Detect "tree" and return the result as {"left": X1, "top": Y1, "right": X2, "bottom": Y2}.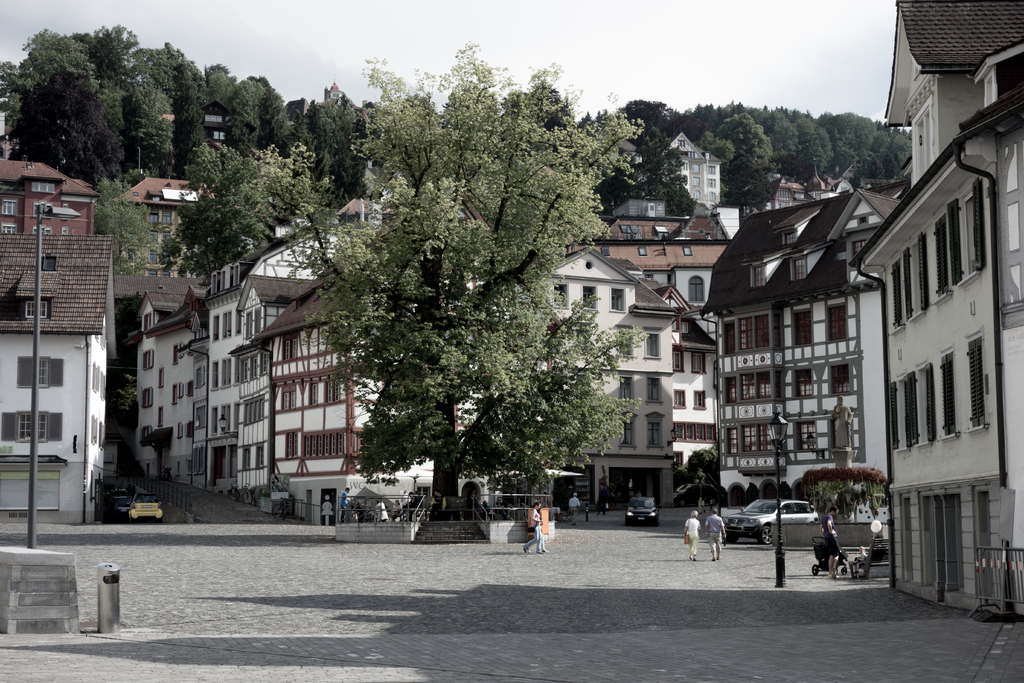
{"left": 234, "top": 148, "right": 321, "bottom": 263}.
